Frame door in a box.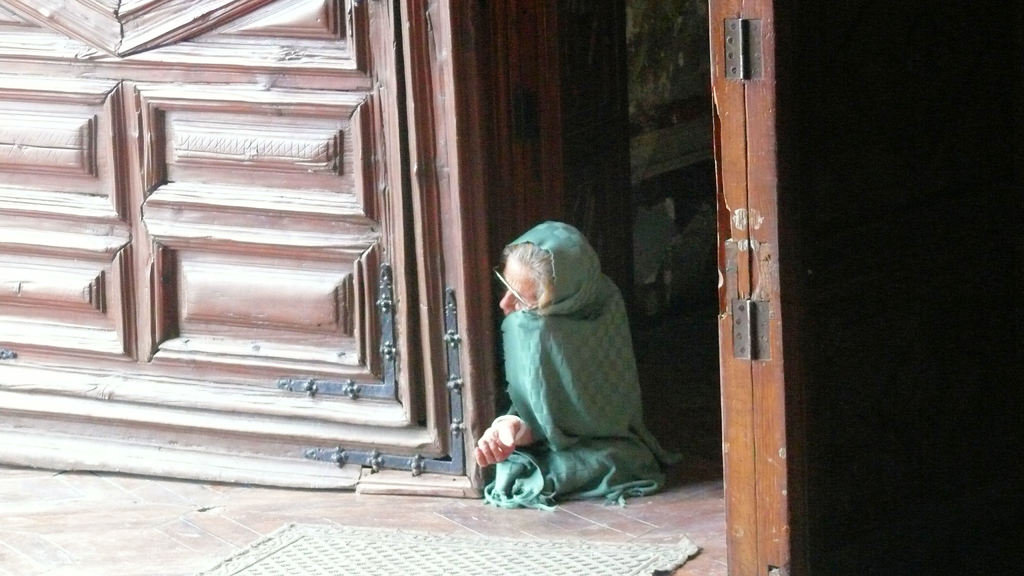
(0, 0, 527, 502).
